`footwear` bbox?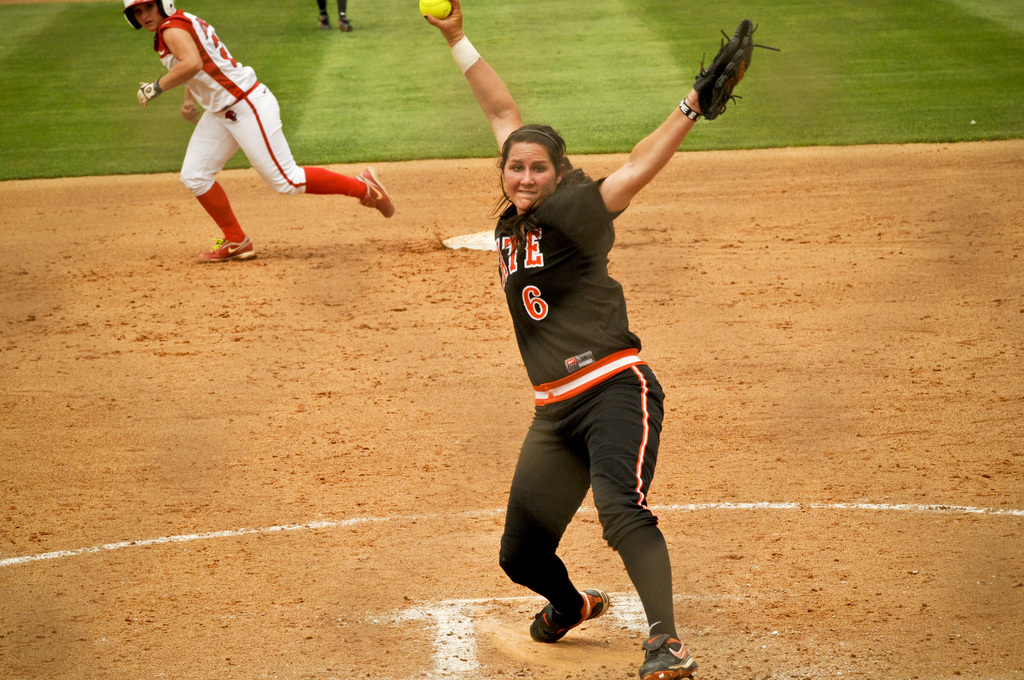
{"x1": 336, "y1": 16, "x2": 355, "y2": 31}
